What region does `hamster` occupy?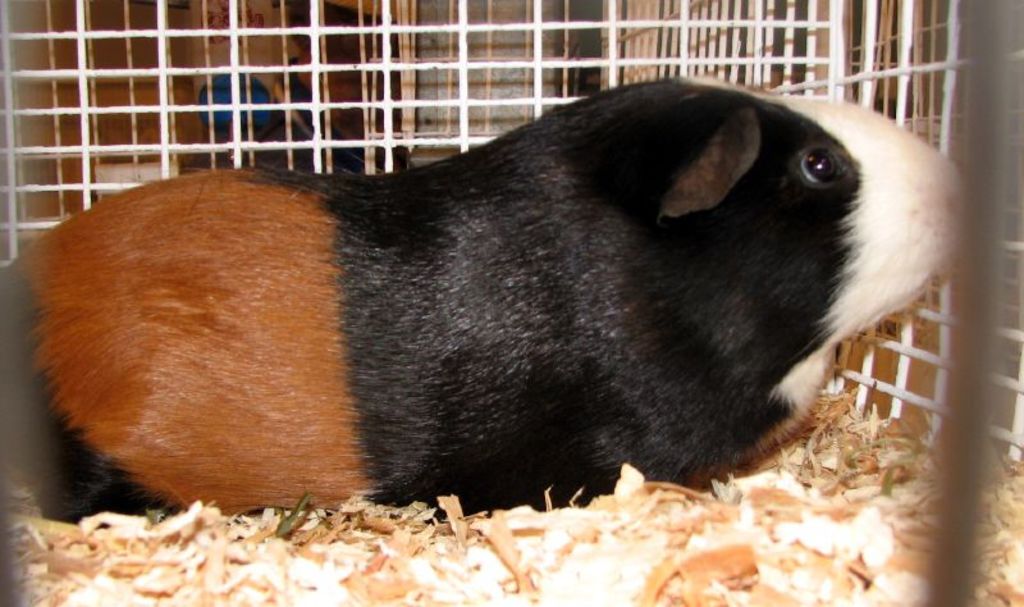
0:72:966:520.
